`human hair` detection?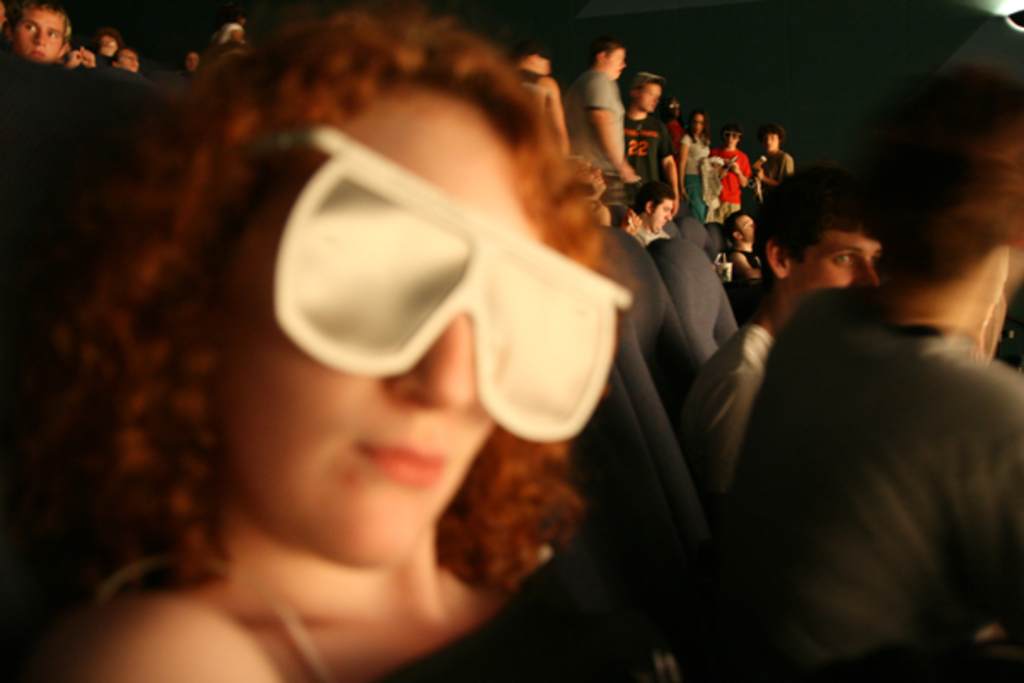
bbox=(724, 208, 742, 236)
